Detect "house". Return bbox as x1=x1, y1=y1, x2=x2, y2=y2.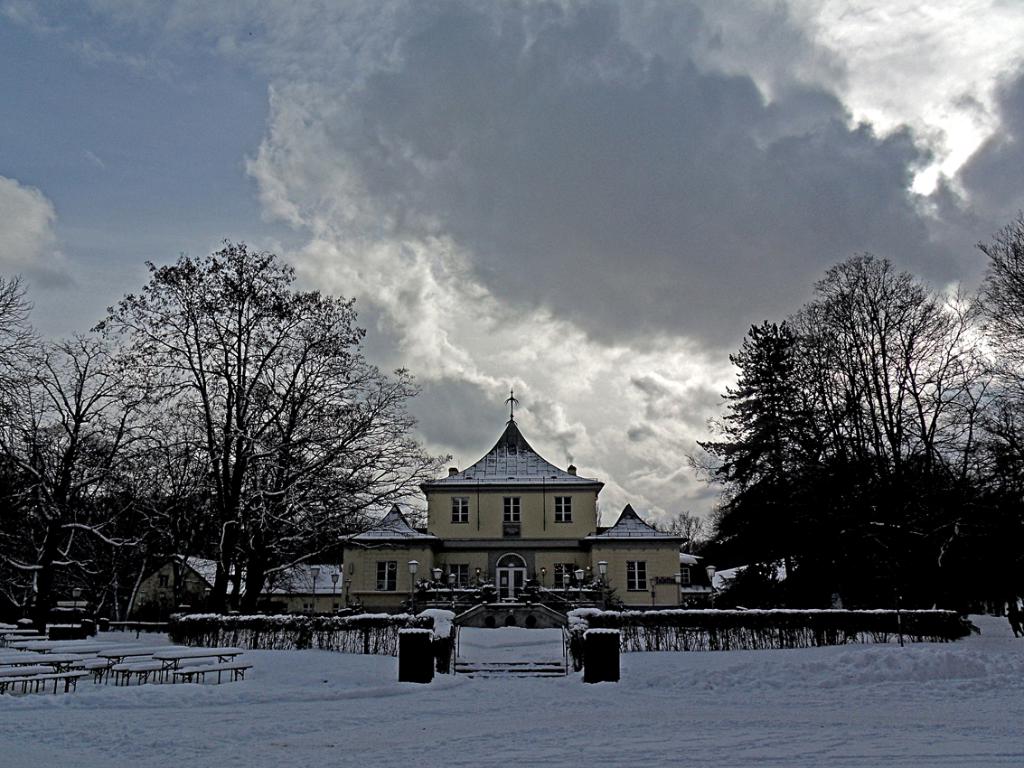
x1=327, y1=403, x2=705, y2=636.
